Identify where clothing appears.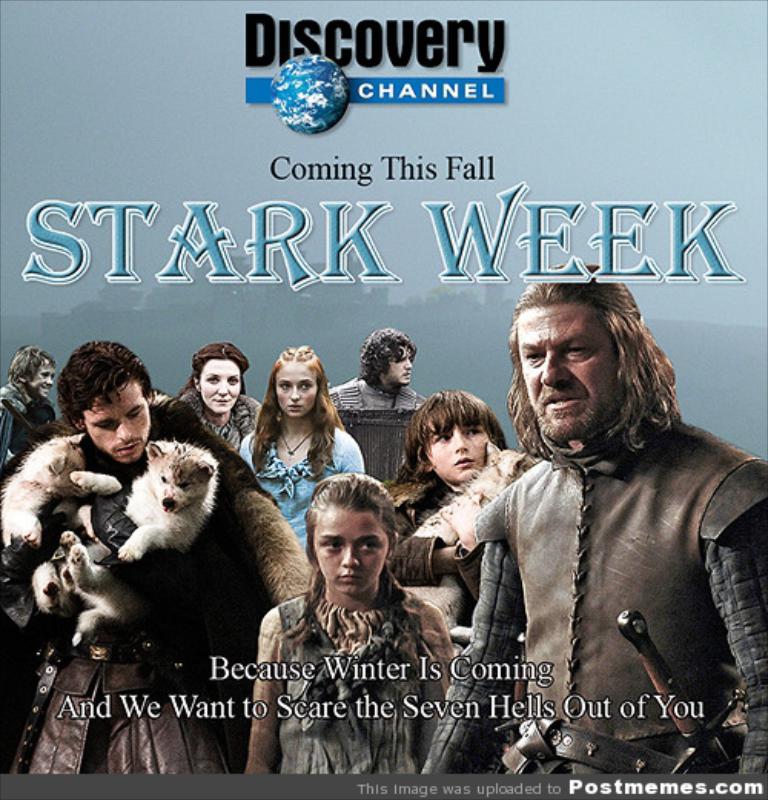
Appears at 382,462,490,653.
